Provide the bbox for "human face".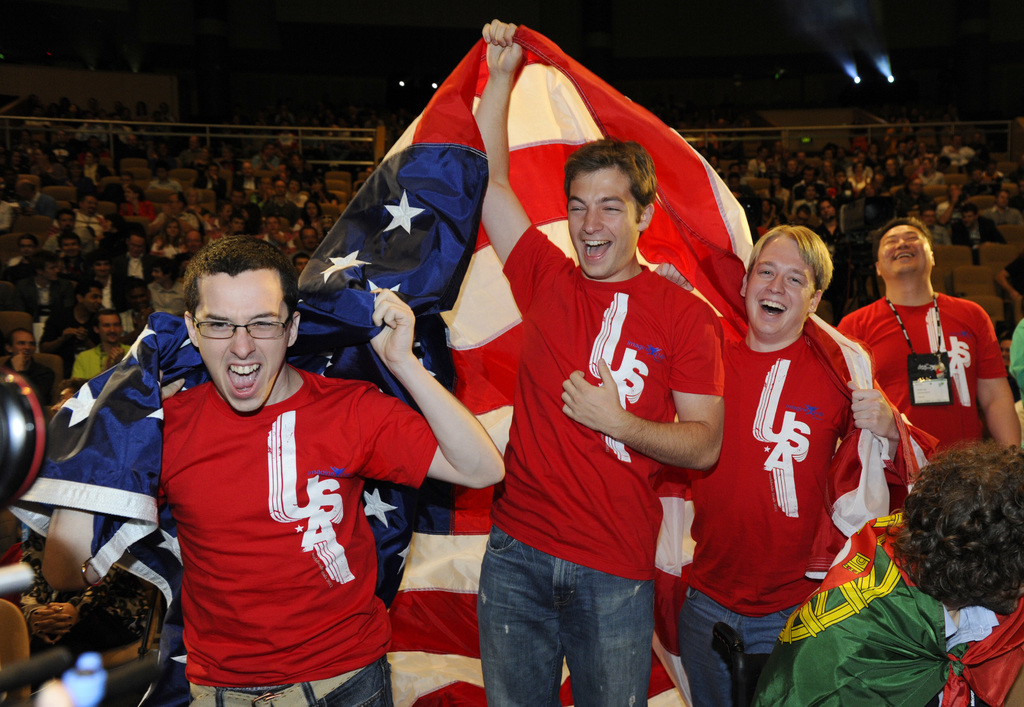
(879,229,932,279).
